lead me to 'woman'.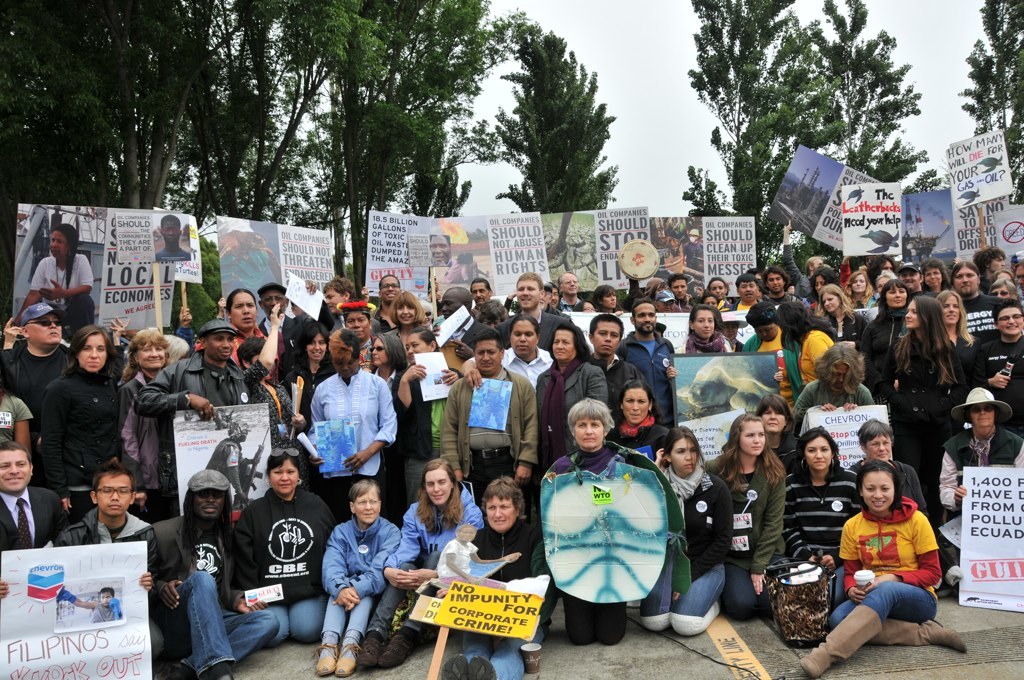
Lead to select_region(38, 325, 134, 526).
